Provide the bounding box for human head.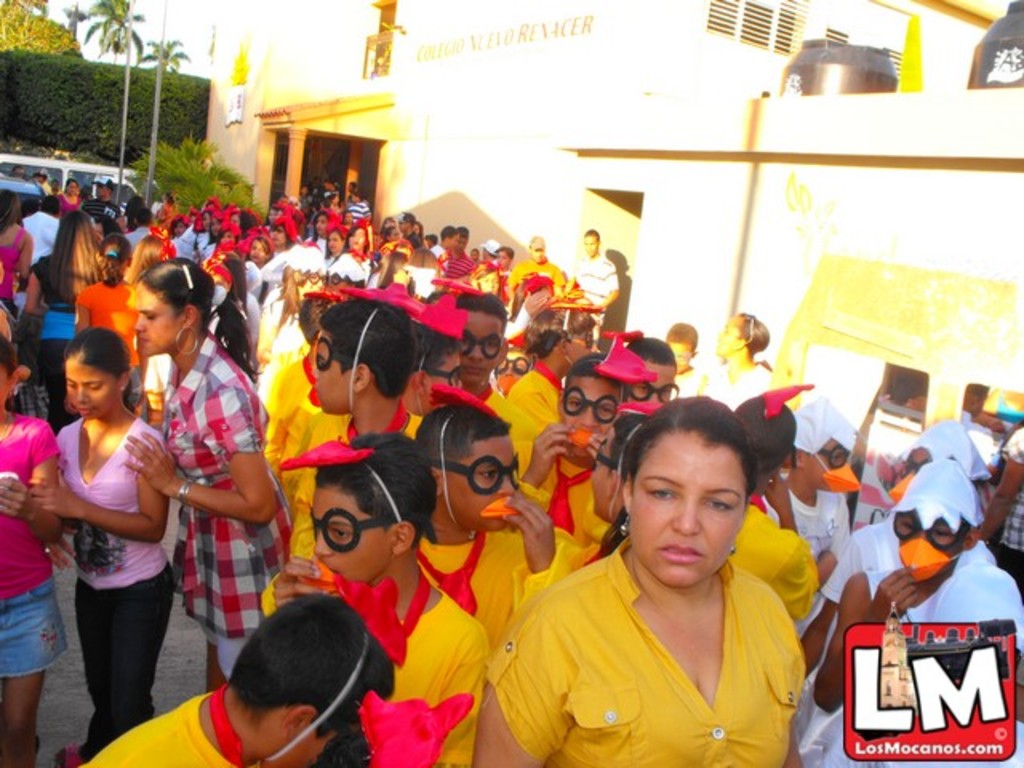
x1=54 y1=213 x2=93 y2=266.
